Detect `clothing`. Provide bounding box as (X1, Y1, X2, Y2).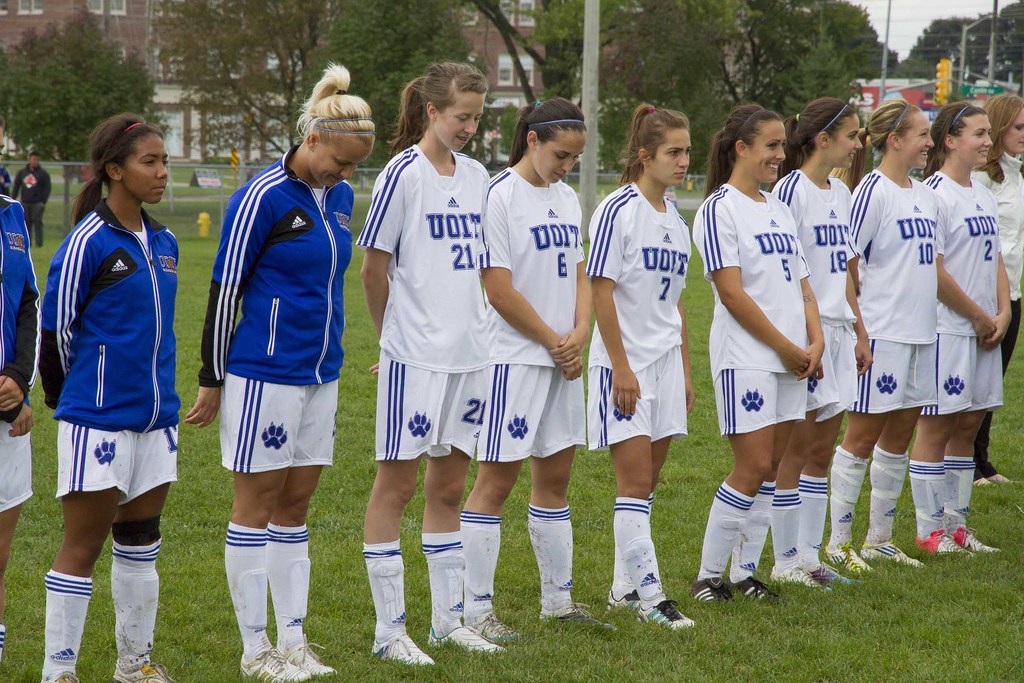
(696, 179, 812, 438).
